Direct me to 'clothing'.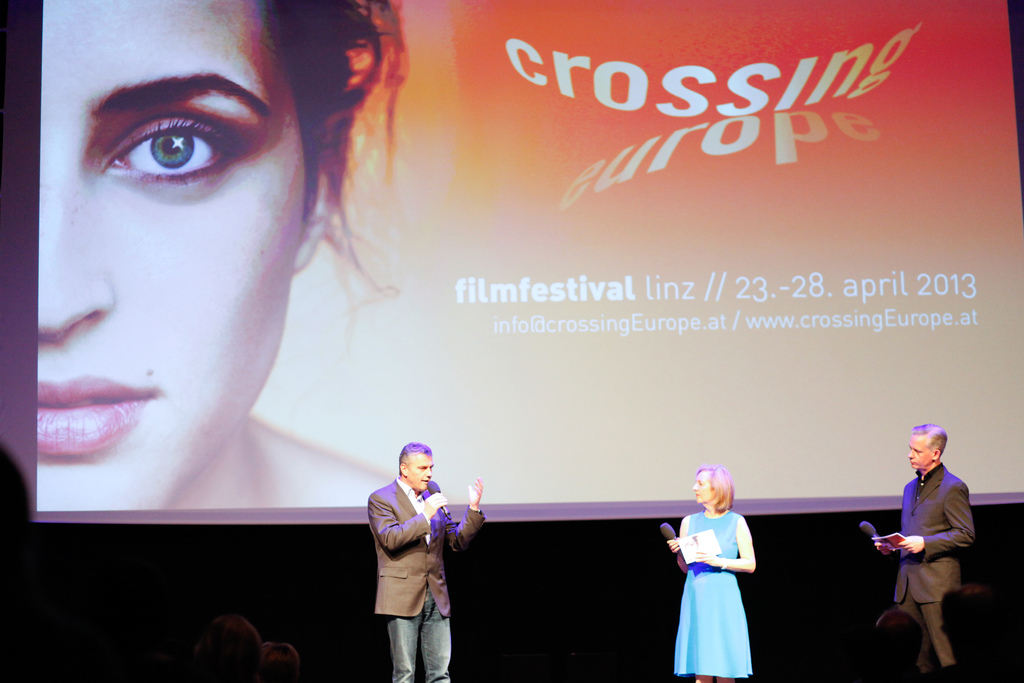
Direction: 673, 507, 753, 678.
